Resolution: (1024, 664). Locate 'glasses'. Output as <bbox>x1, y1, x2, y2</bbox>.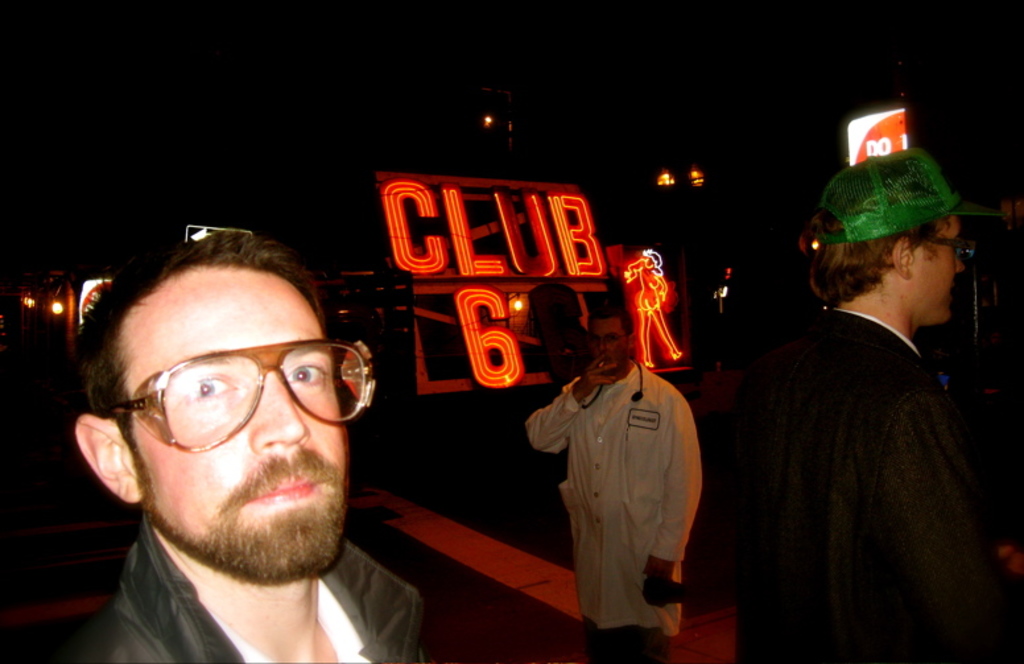
<bbox>930, 238, 978, 264</bbox>.
